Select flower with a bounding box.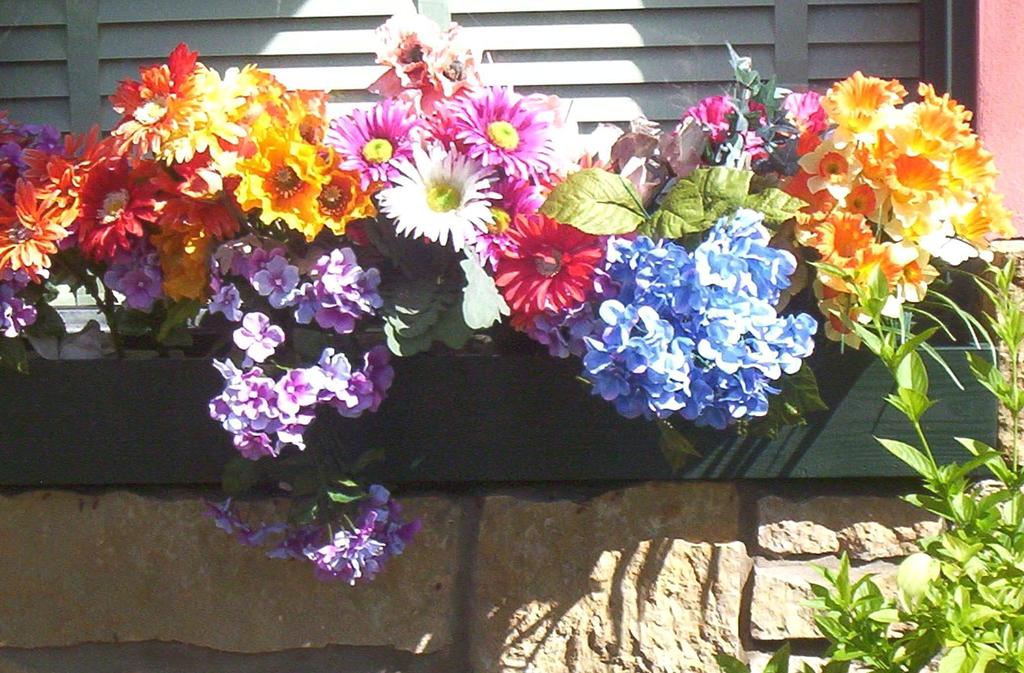
x1=386 y1=516 x2=422 y2=546.
